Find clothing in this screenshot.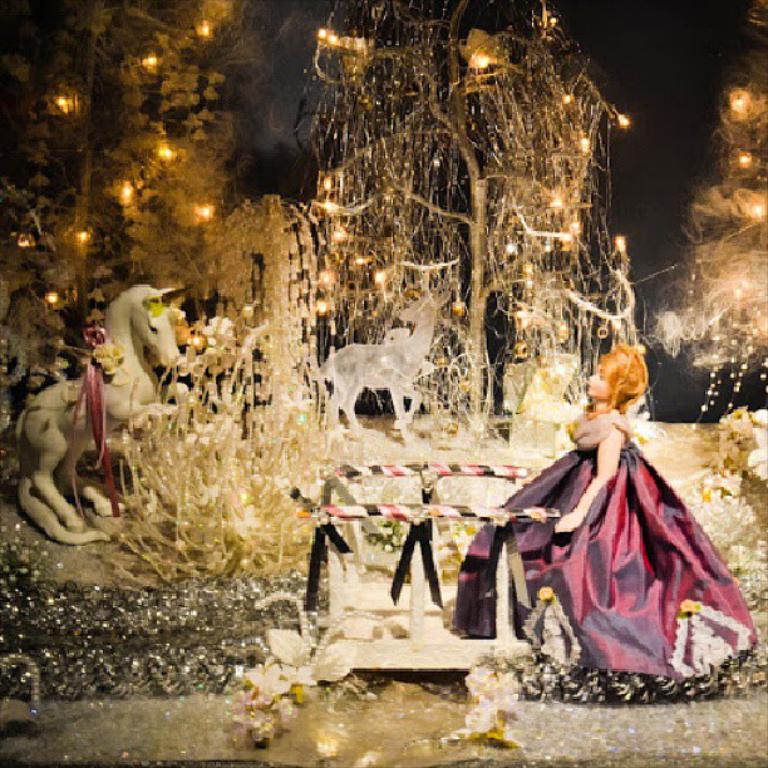
The bounding box for clothing is Rect(522, 368, 743, 685).
